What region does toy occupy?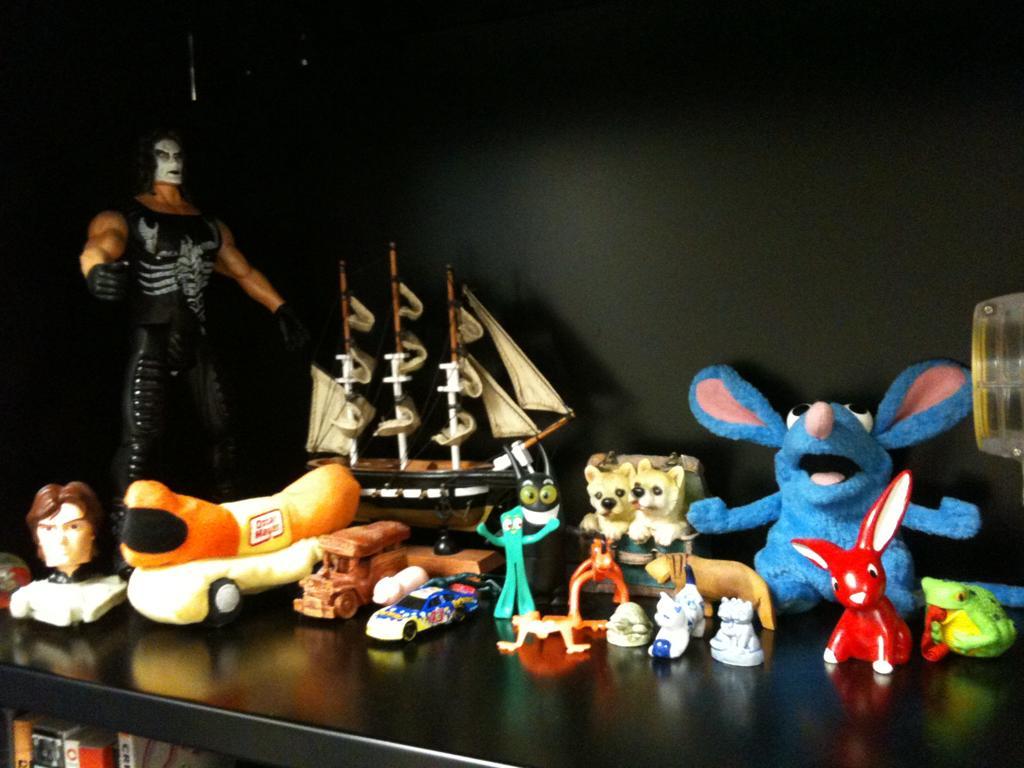
[304,518,408,623].
